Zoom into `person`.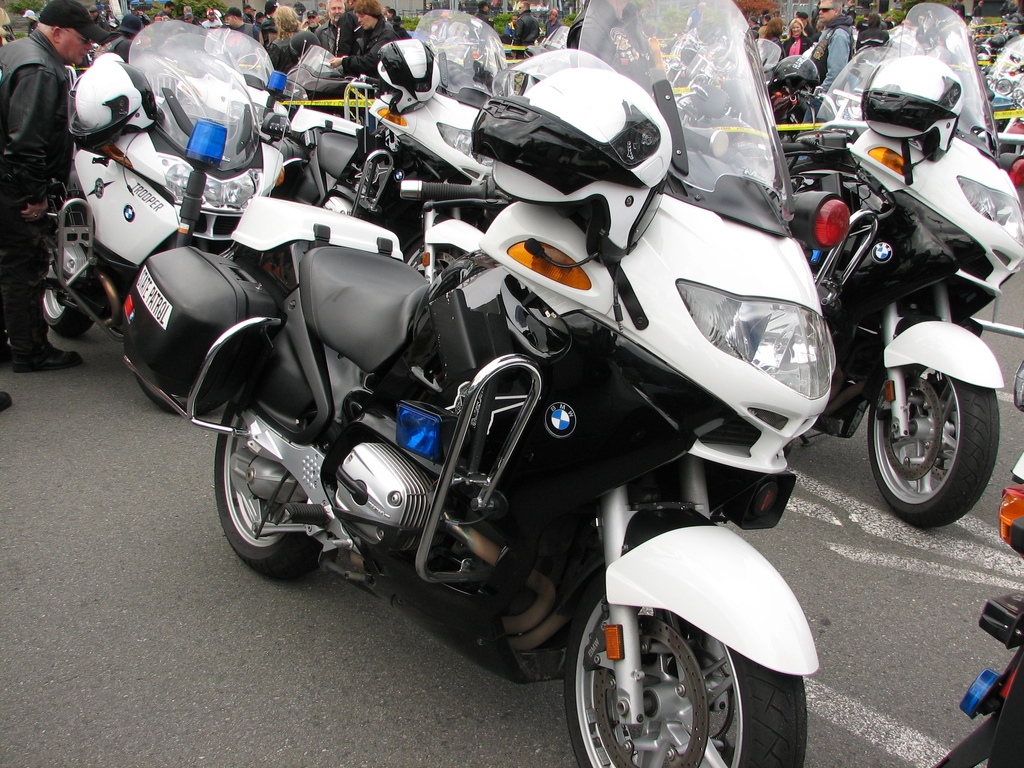
Zoom target: x1=218 y1=9 x2=266 y2=63.
